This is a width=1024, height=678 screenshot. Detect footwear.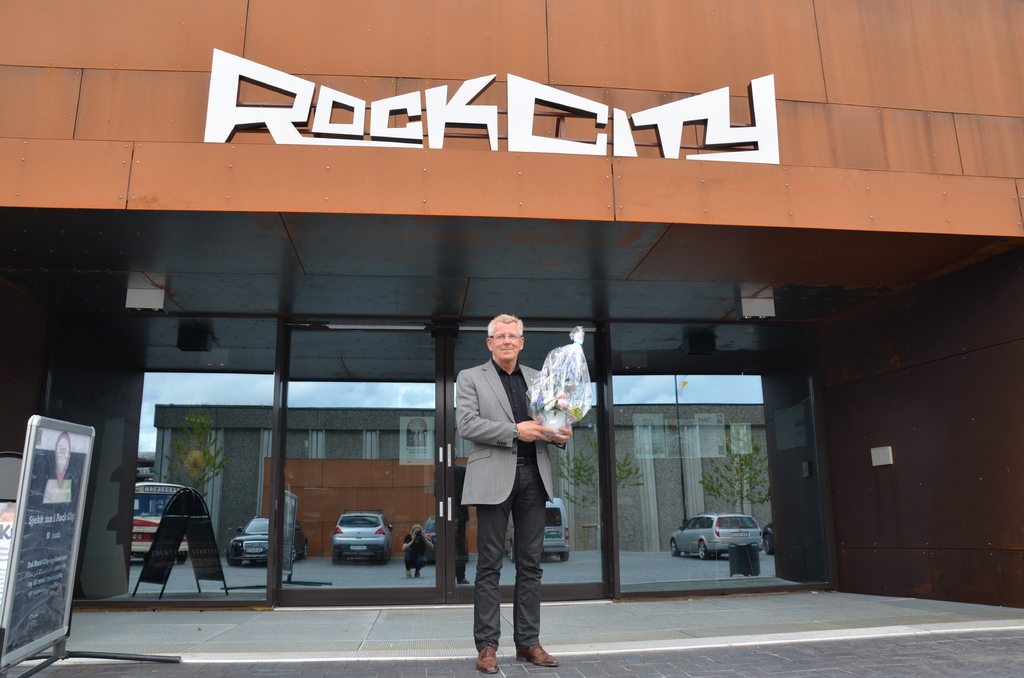
bbox=[476, 642, 502, 676].
